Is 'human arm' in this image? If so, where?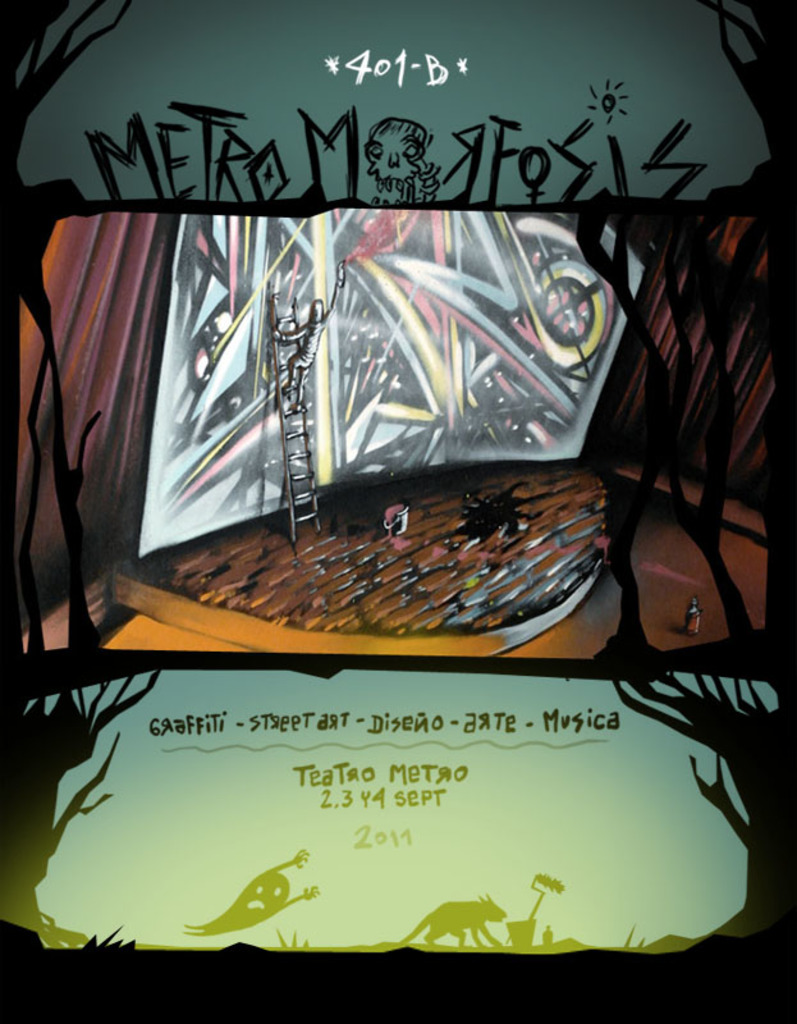
Yes, at (x1=322, y1=253, x2=347, y2=325).
